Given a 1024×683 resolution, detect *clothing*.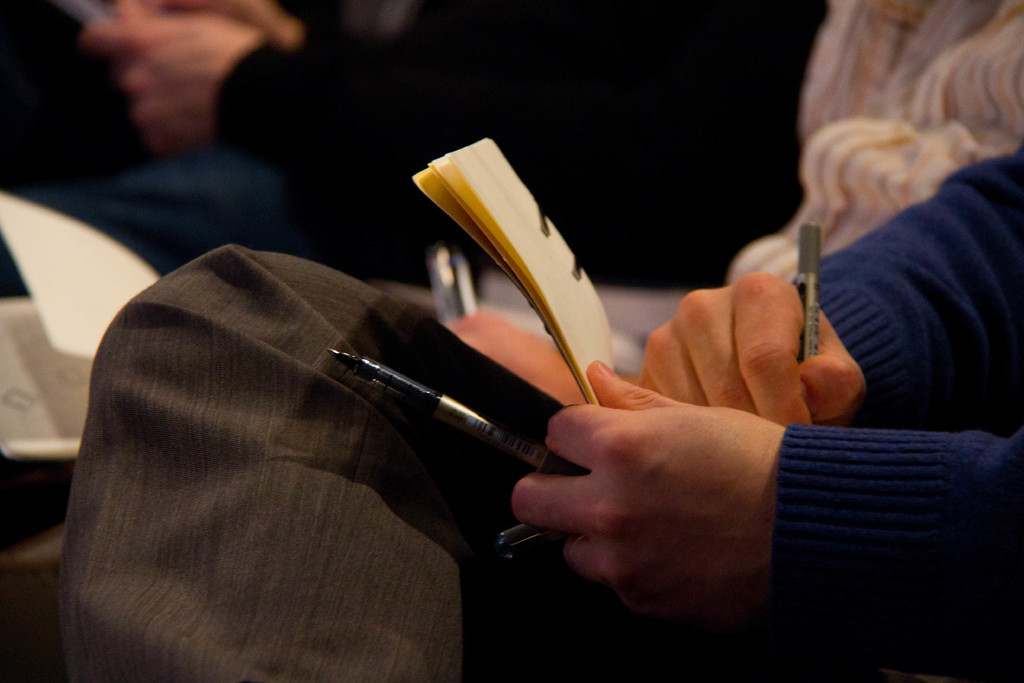
BBox(0, 0, 829, 295).
